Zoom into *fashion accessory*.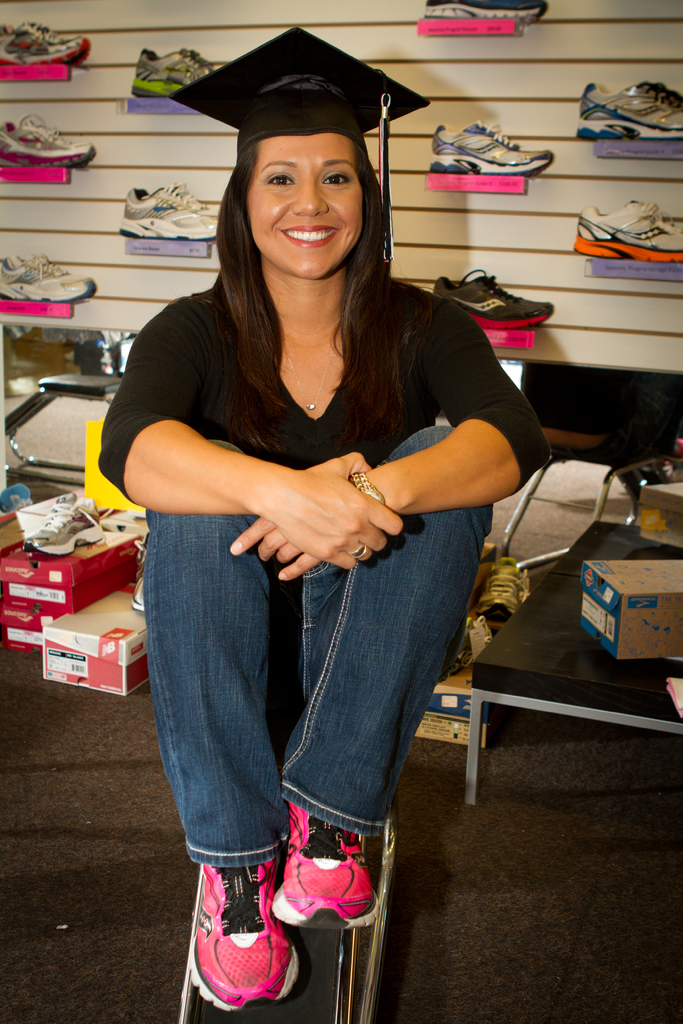
Zoom target: pyautogui.locateOnScreen(0, 253, 97, 300).
